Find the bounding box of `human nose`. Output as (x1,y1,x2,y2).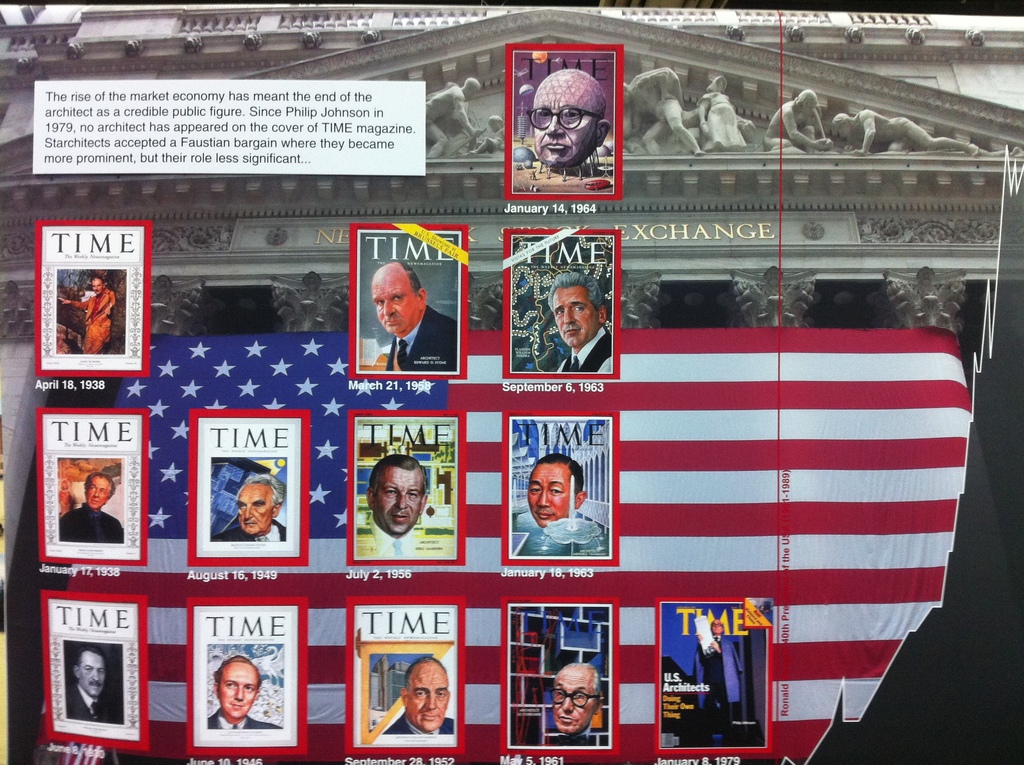
(395,493,407,509).
